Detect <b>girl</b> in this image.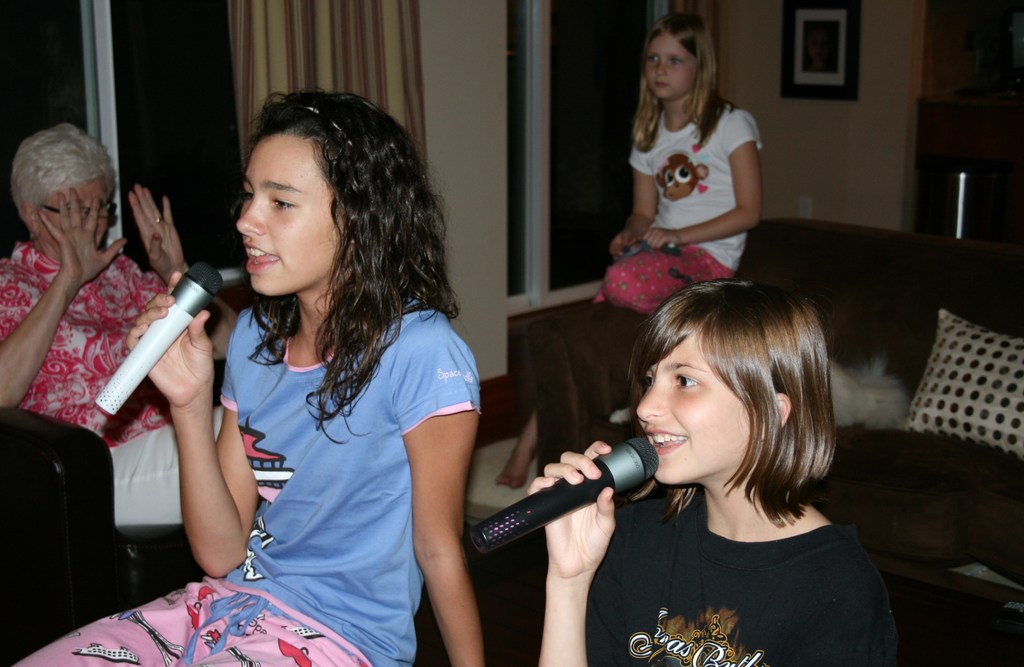
Detection: [525, 280, 901, 666].
